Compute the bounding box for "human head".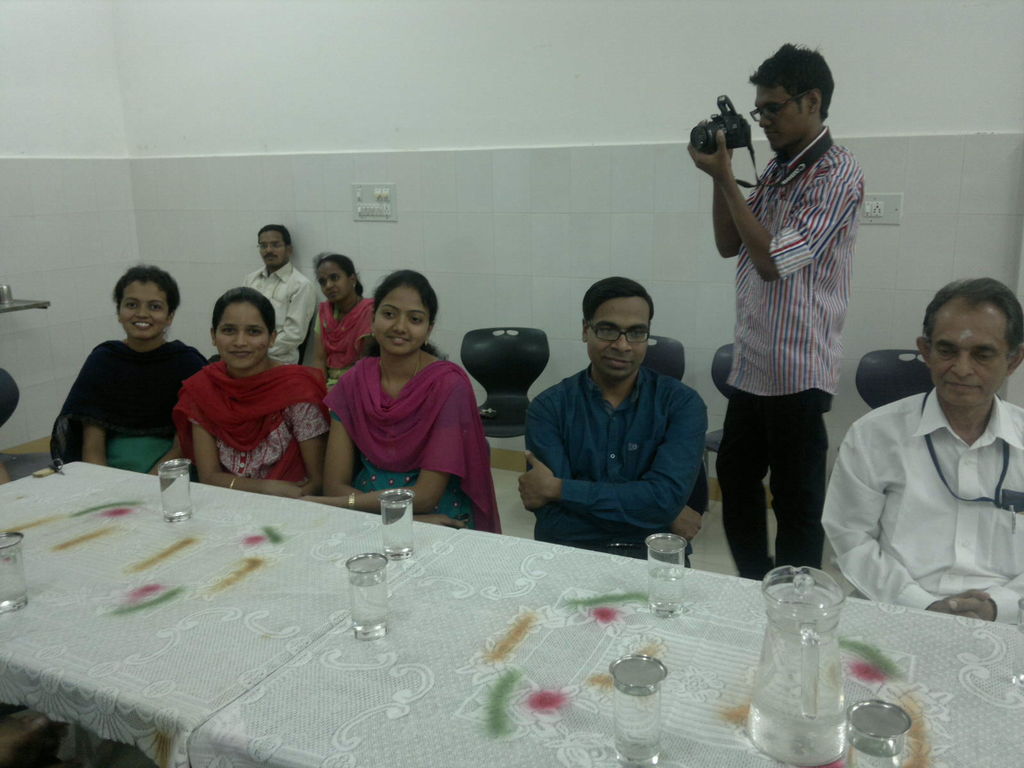
[915, 276, 1018, 420].
